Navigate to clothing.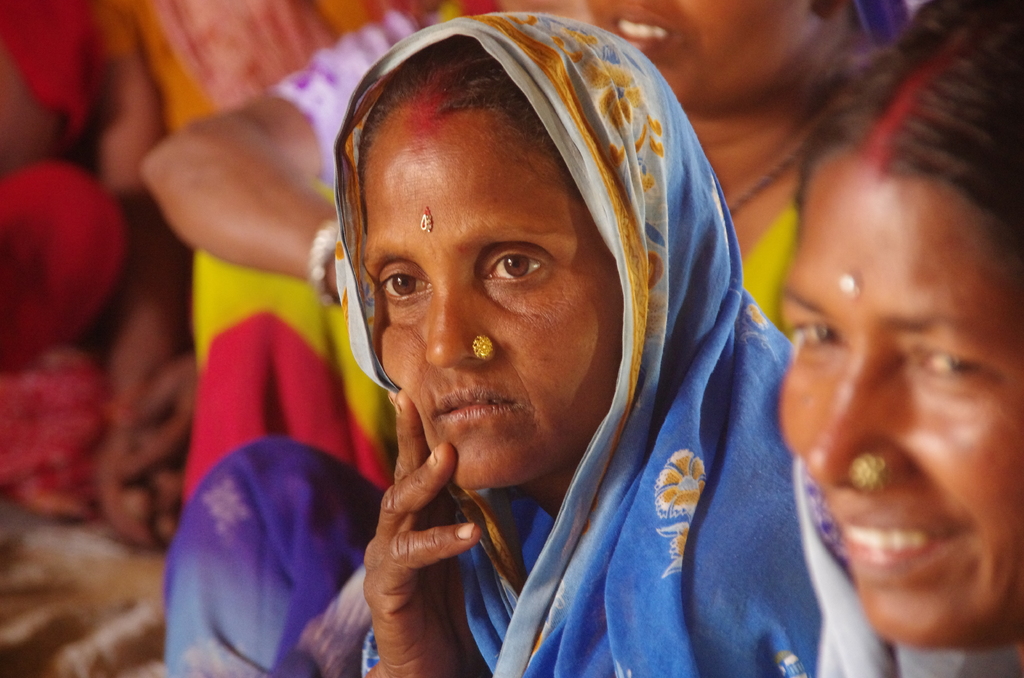
Navigation target: (left=0, top=0, right=126, bottom=371).
